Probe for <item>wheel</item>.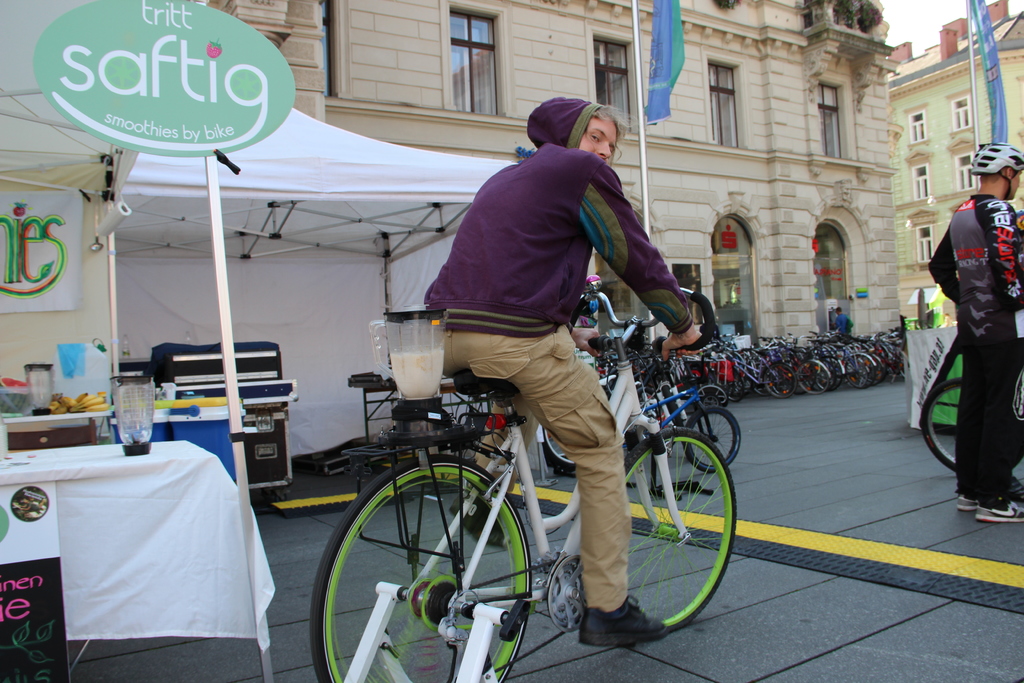
Probe result: box(623, 425, 739, 632).
